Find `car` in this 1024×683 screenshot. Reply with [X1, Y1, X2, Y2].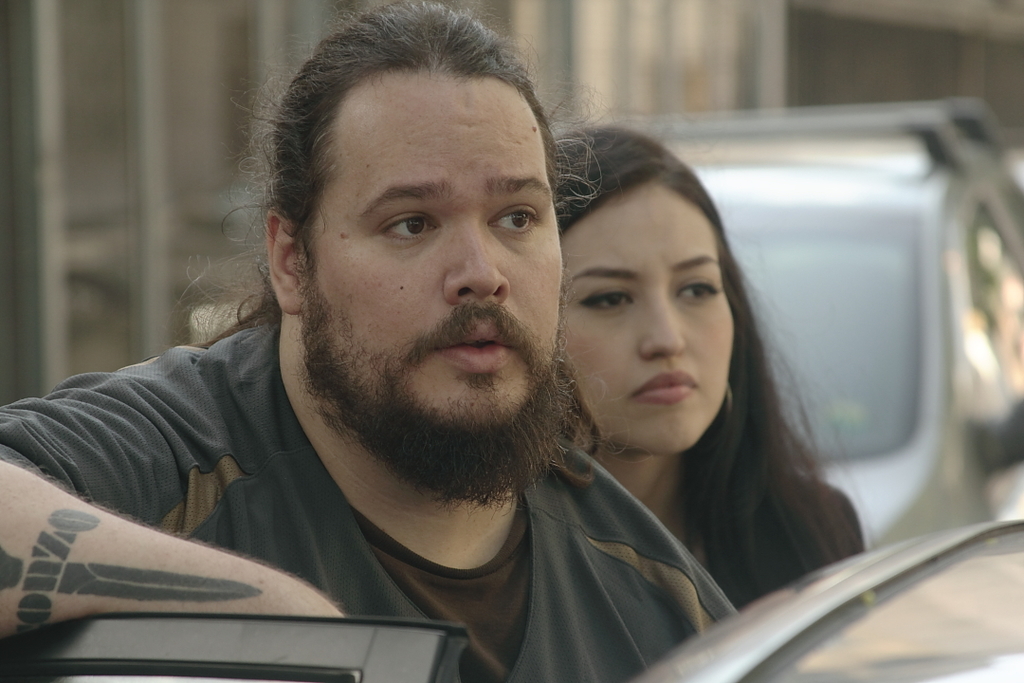
[0, 505, 1023, 682].
